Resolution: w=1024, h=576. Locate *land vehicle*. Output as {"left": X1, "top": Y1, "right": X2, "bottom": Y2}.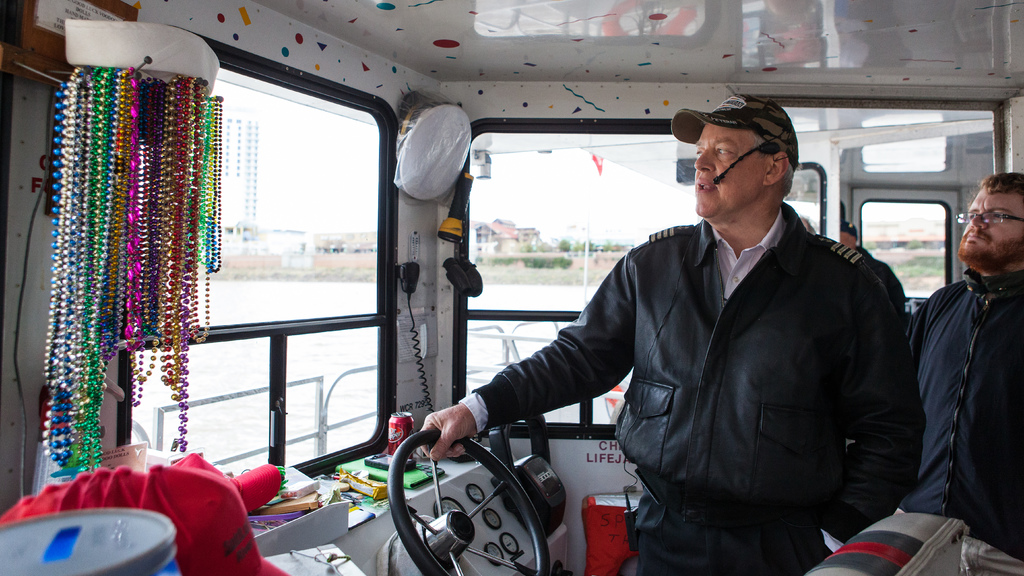
{"left": 0, "top": 25, "right": 1023, "bottom": 564}.
